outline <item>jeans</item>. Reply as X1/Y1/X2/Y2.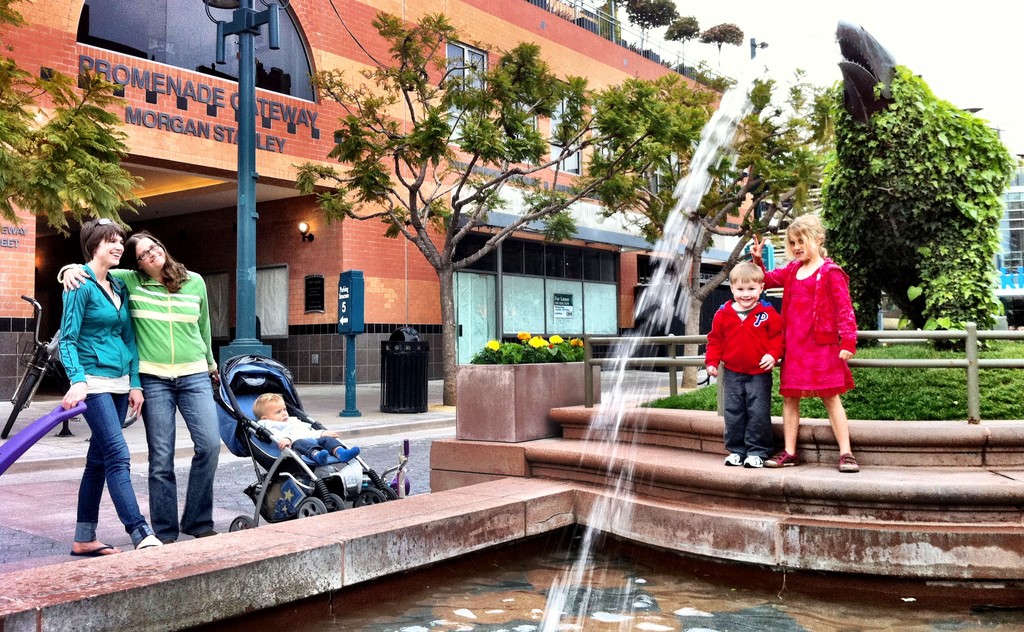
294/436/336/452.
